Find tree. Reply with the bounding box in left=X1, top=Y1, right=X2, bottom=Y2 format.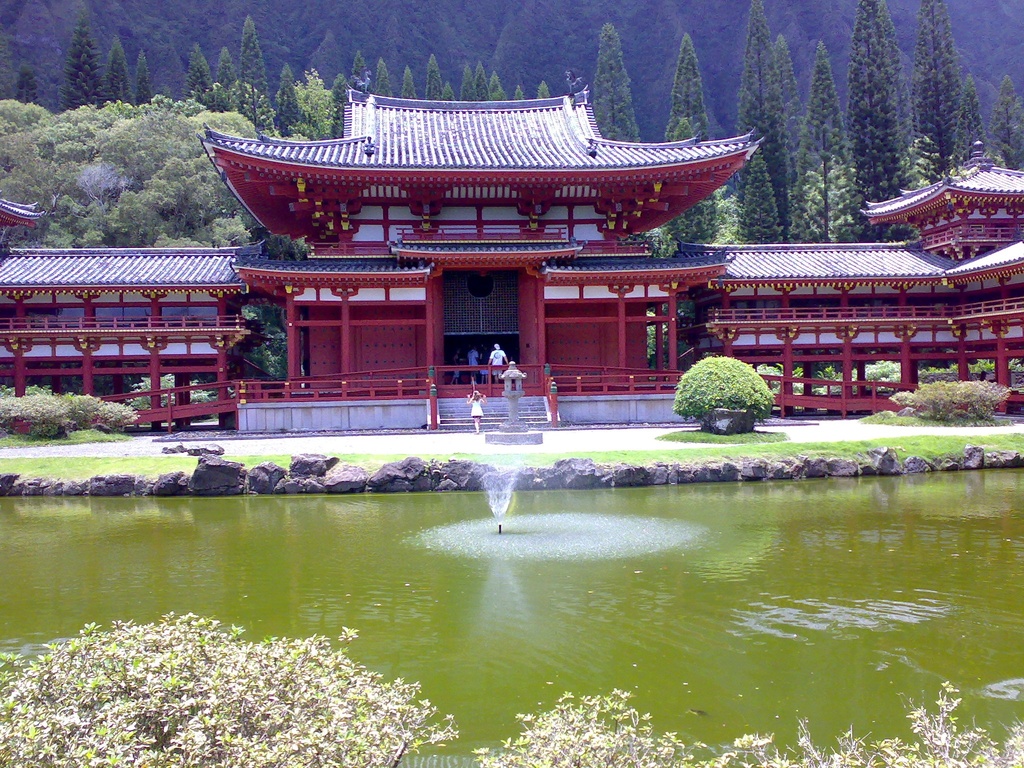
left=456, top=63, right=472, bottom=103.
